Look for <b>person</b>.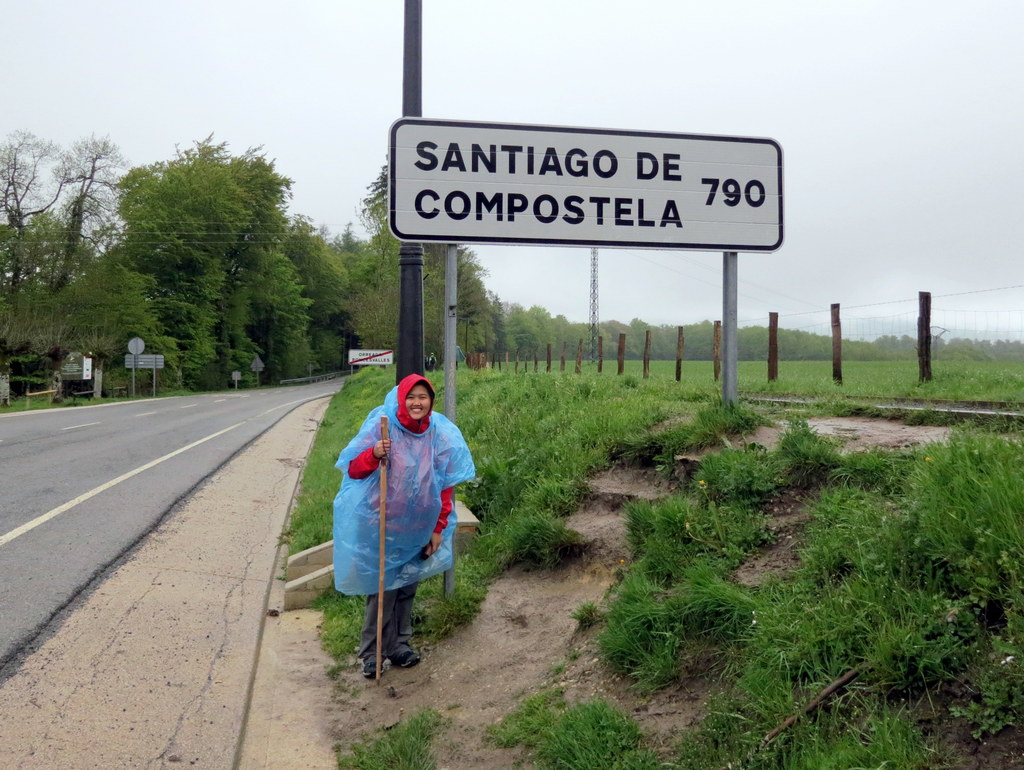
Found: region(332, 370, 479, 689).
